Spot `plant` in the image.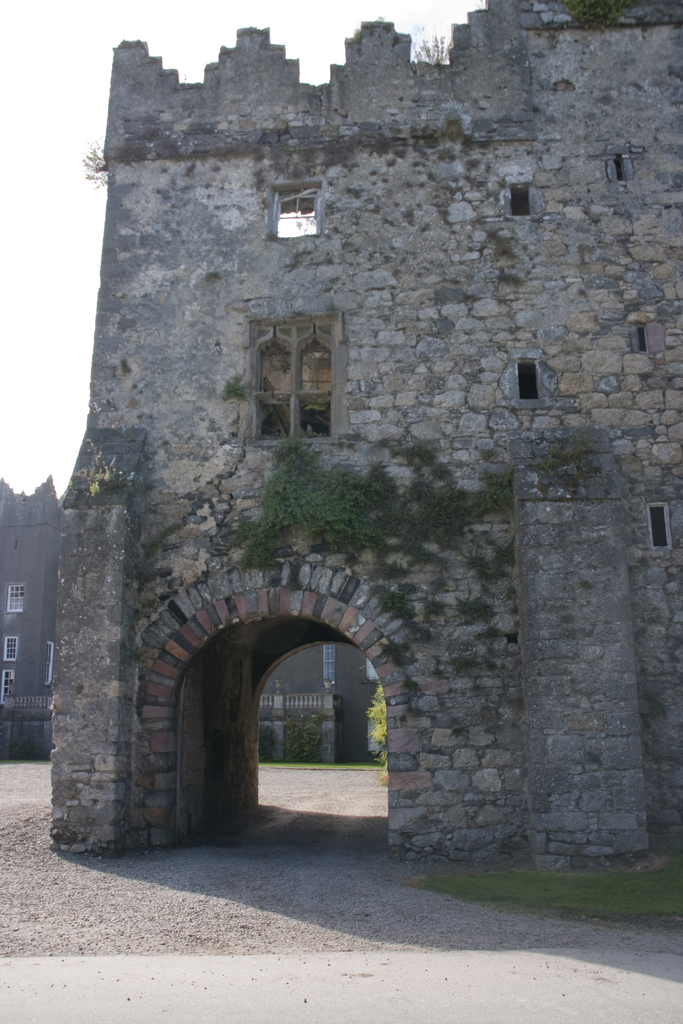
`plant` found at rect(203, 266, 224, 282).
